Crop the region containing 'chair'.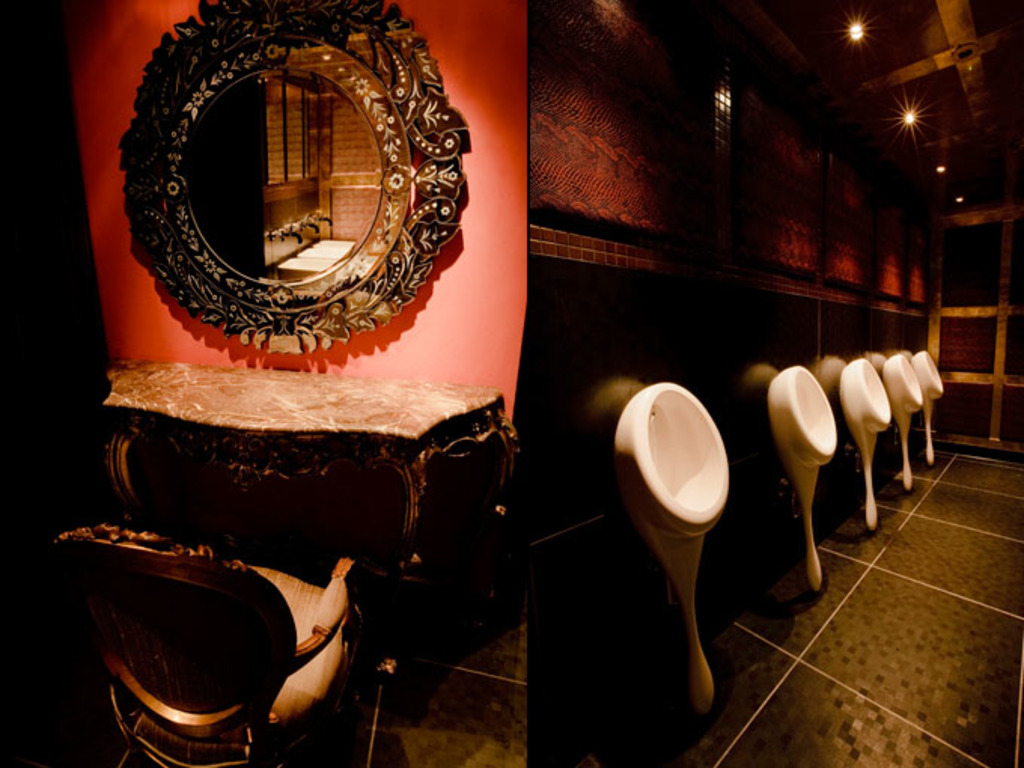
Crop region: select_region(47, 526, 357, 766).
